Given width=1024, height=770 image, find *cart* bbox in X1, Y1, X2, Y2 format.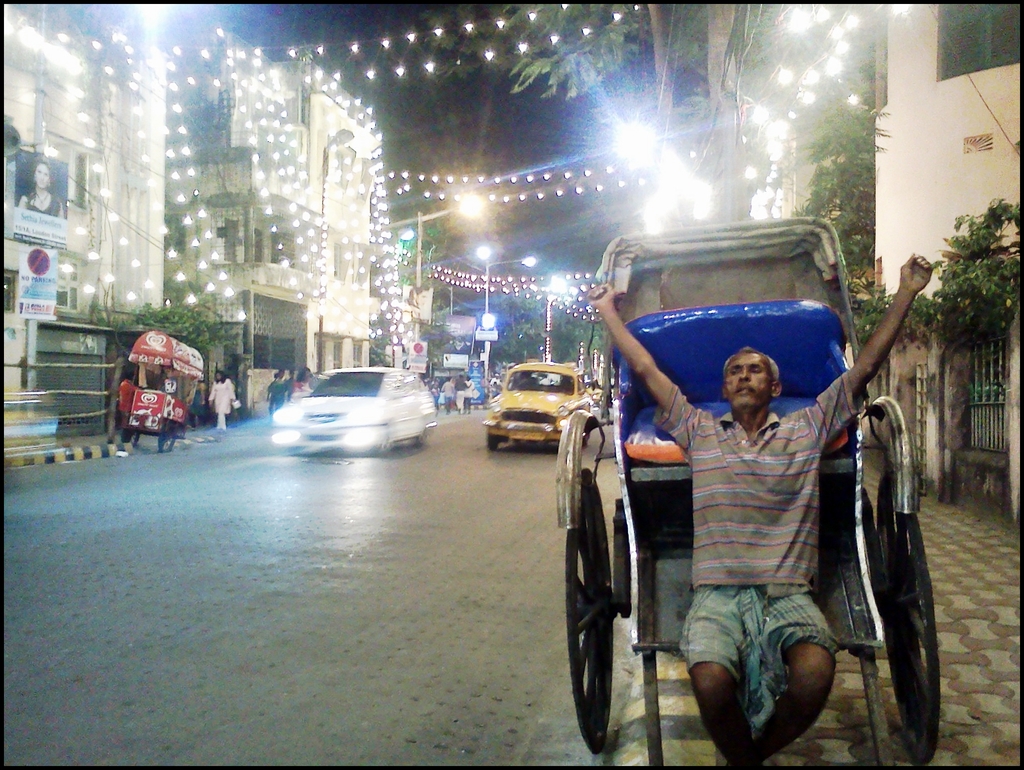
127, 330, 205, 453.
